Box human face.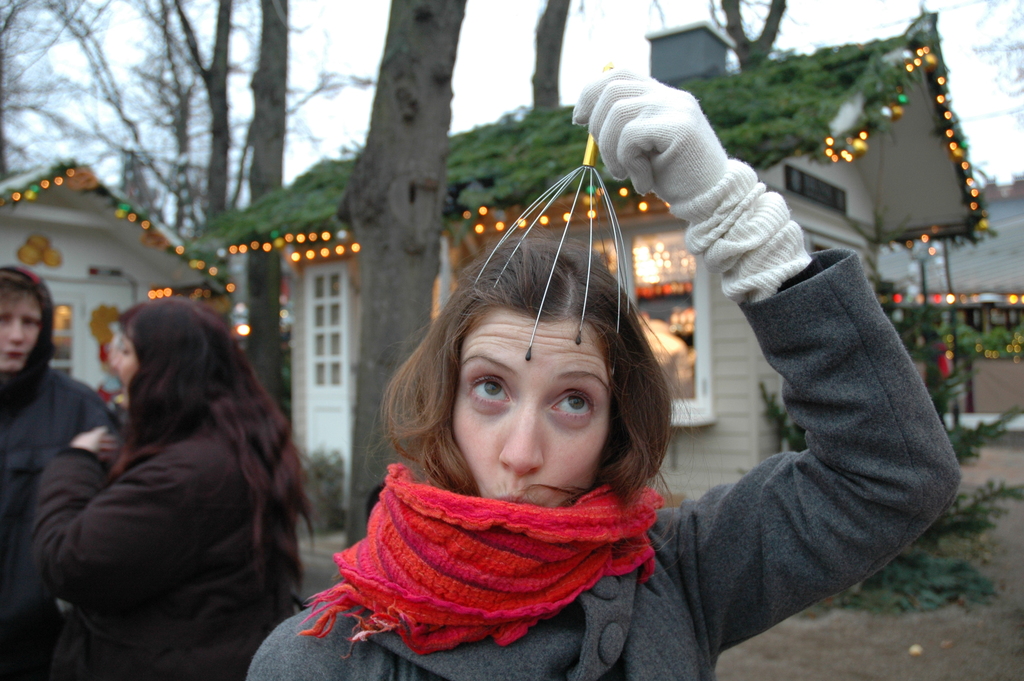
locate(0, 297, 44, 376).
